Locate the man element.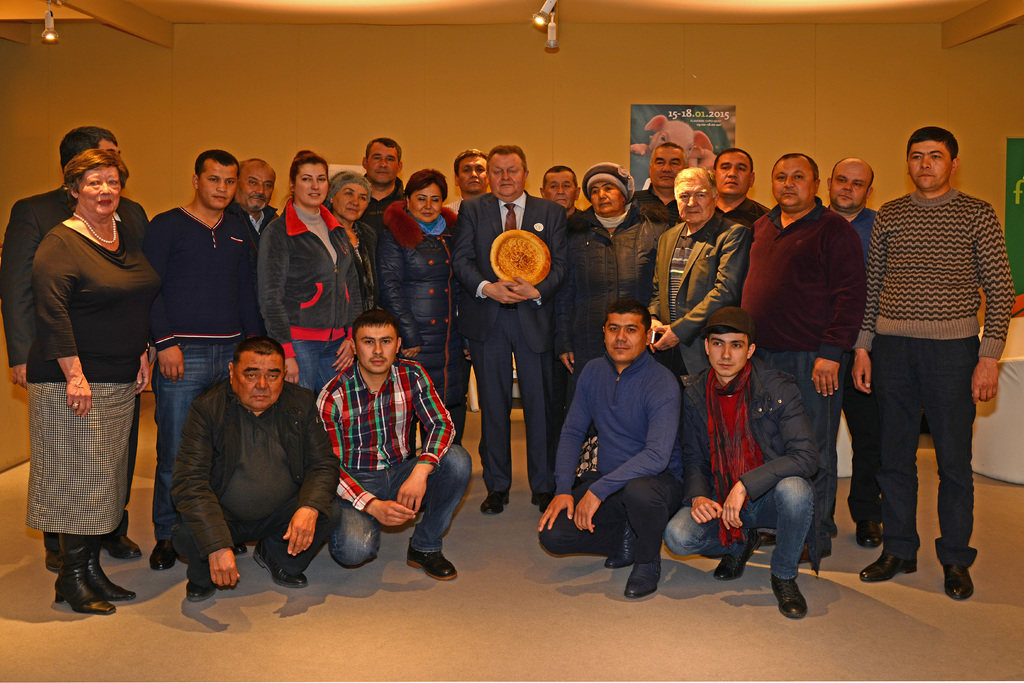
Element bbox: crop(142, 151, 259, 565).
